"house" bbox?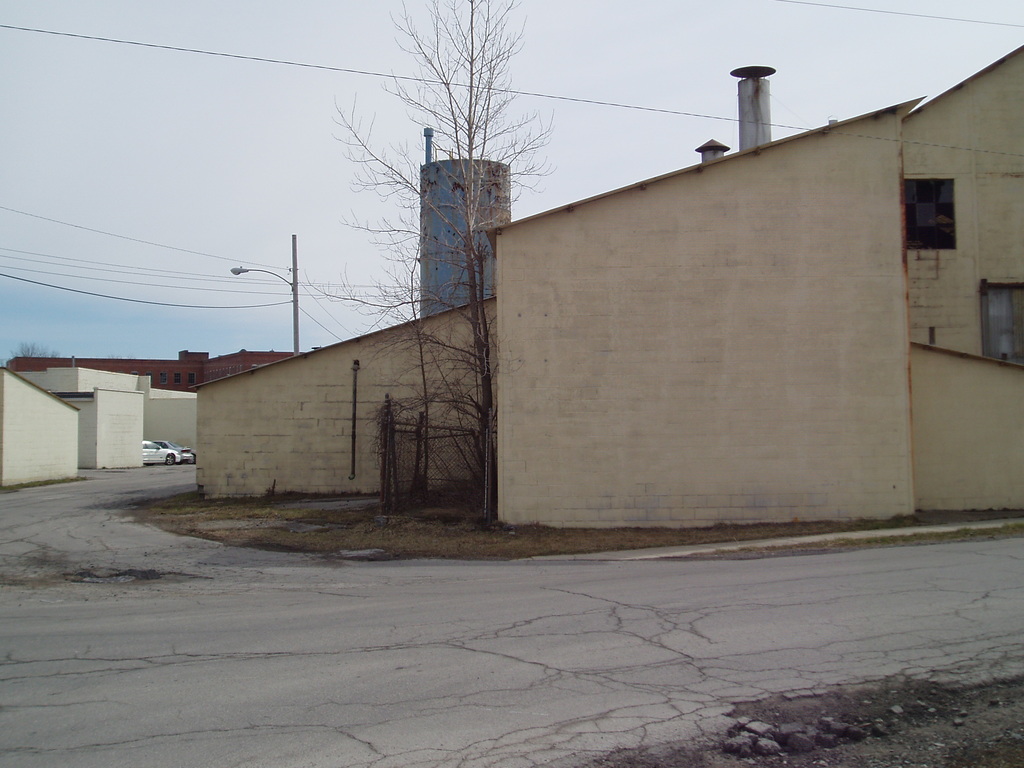
pyautogui.locateOnScreen(17, 346, 309, 468)
